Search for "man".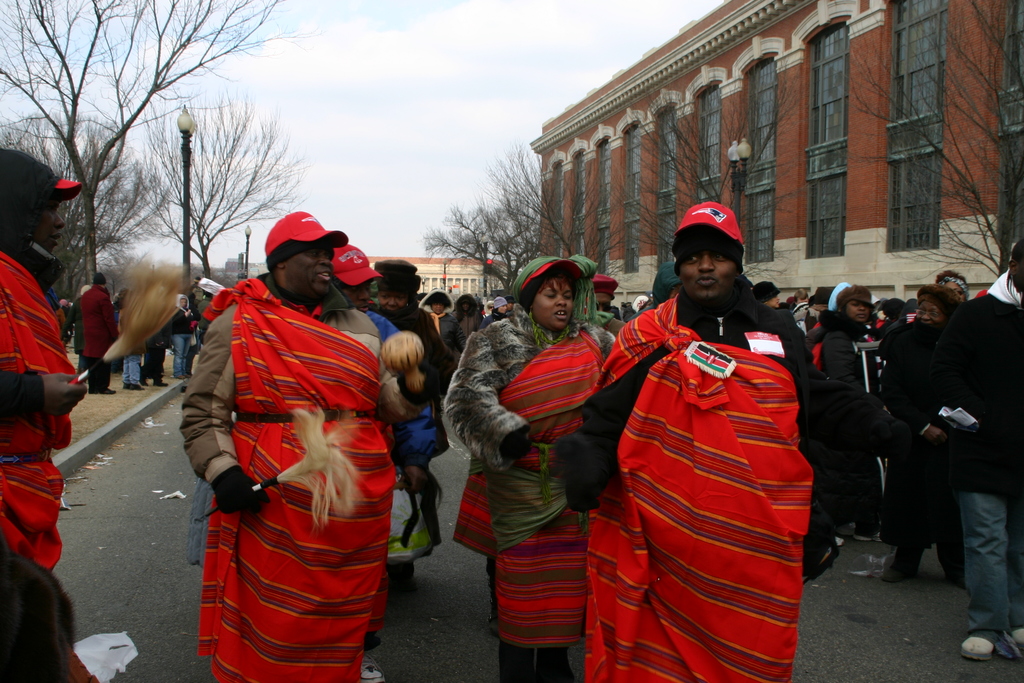
Found at l=421, t=290, r=467, b=366.
